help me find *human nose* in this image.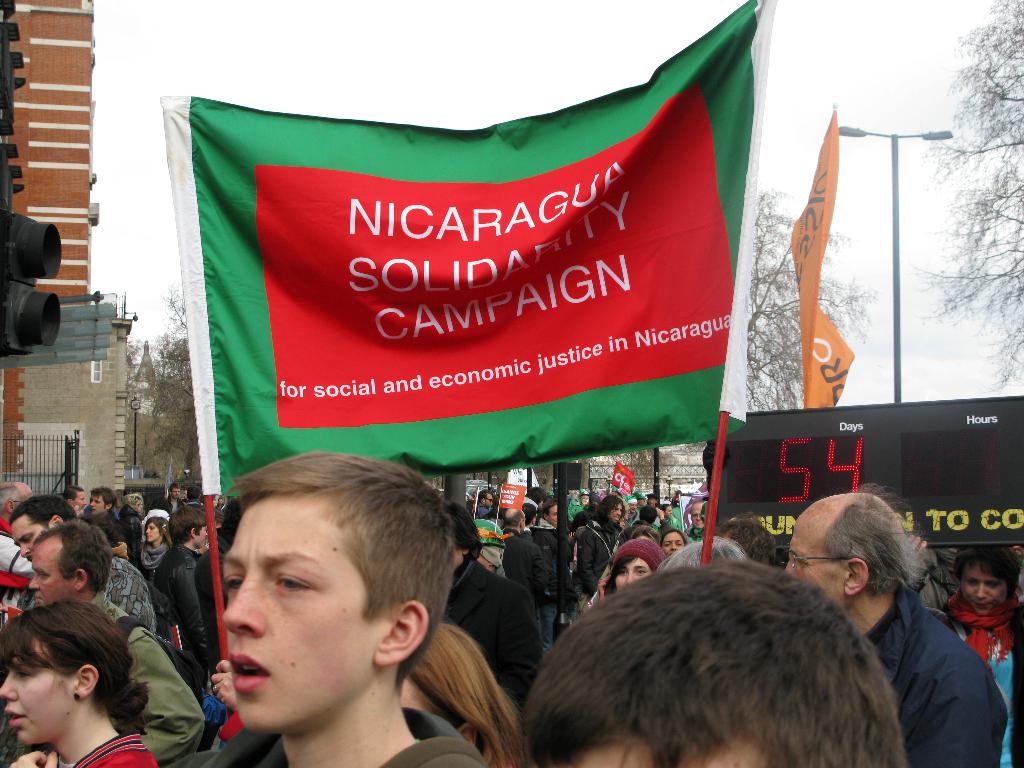
Found it: (left=615, top=511, right=621, bottom=516).
